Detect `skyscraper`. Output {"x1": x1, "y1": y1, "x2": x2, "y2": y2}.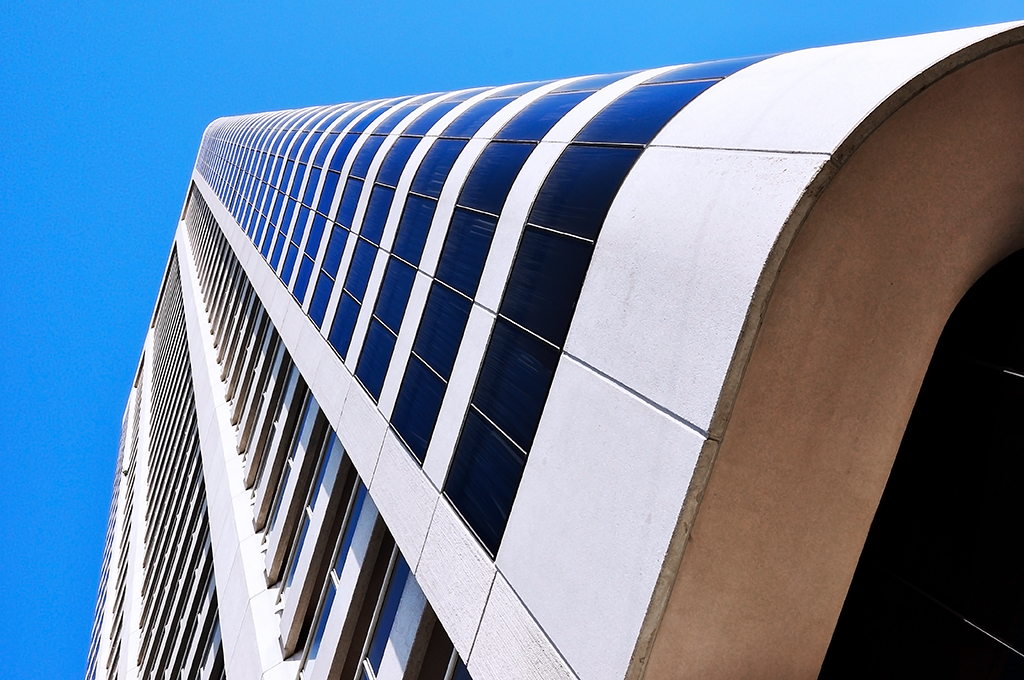
{"x1": 69, "y1": 14, "x2": 1023, "y2": 679}.
